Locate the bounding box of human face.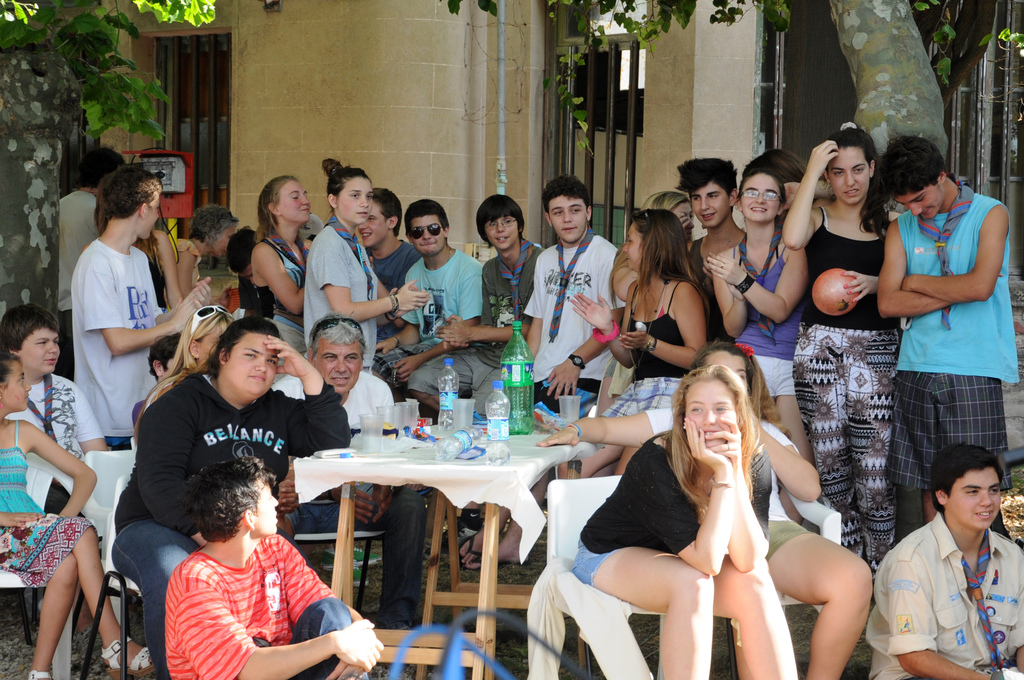
Bounding box: 681 384 728 435.
